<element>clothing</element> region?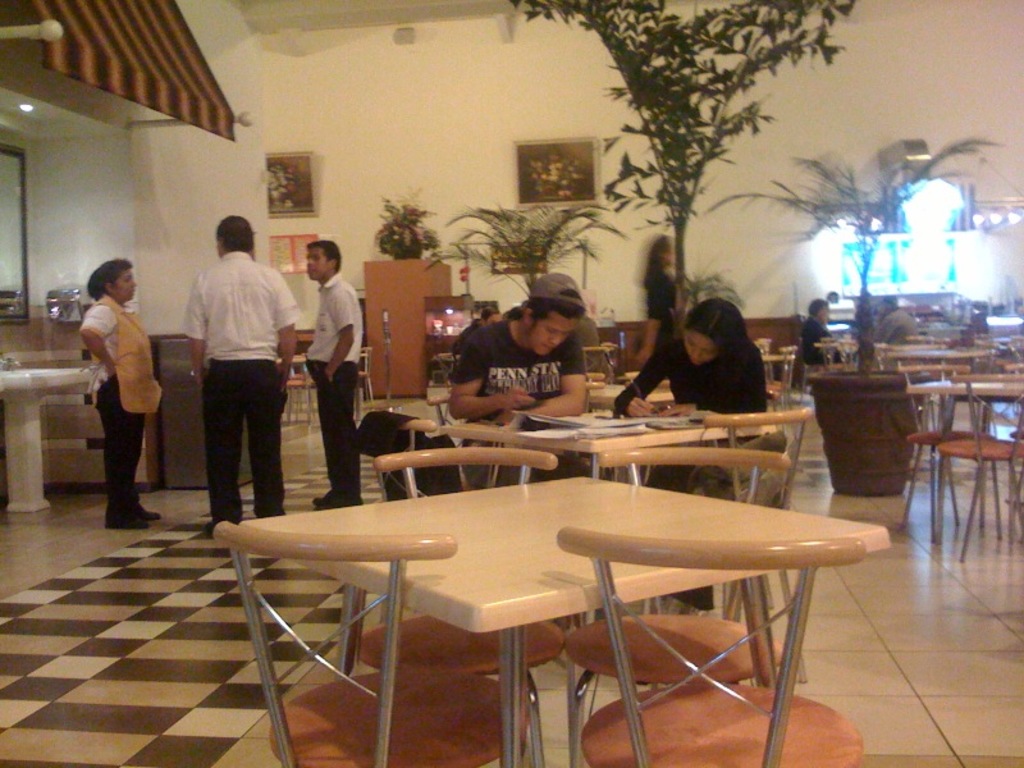
l=643, t=256, r=677, b=371
